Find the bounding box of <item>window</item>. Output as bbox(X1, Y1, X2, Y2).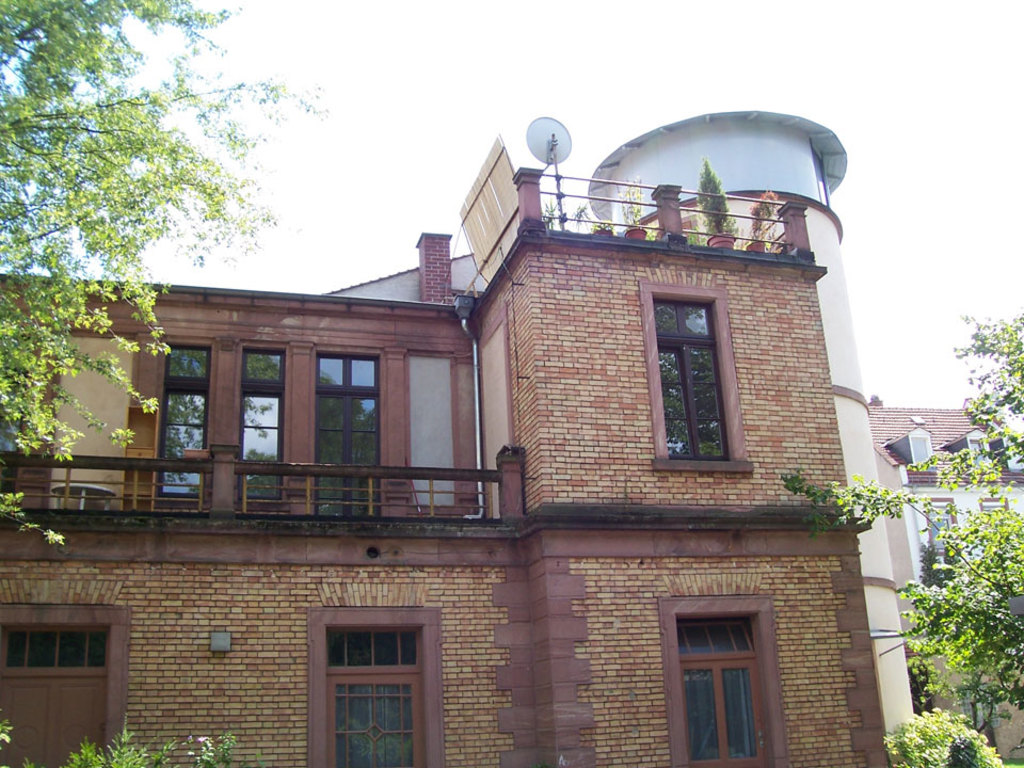
bbox(651, 302, 731, 461).
